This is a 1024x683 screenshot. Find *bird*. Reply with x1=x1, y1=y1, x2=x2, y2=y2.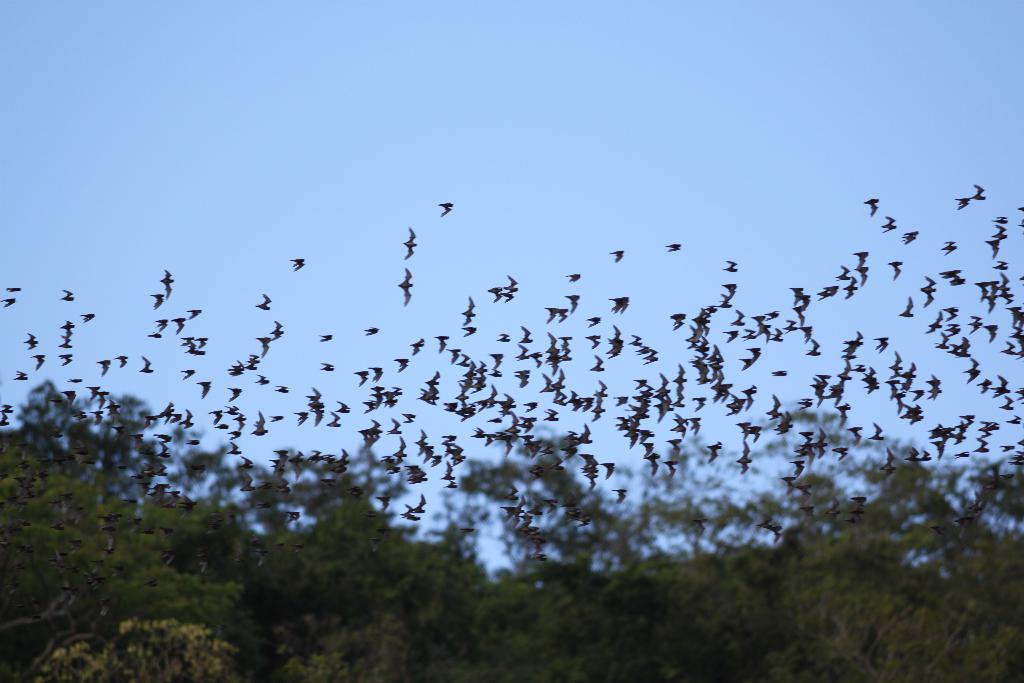
x1=516, y1=324, x2=533, y2=346.
